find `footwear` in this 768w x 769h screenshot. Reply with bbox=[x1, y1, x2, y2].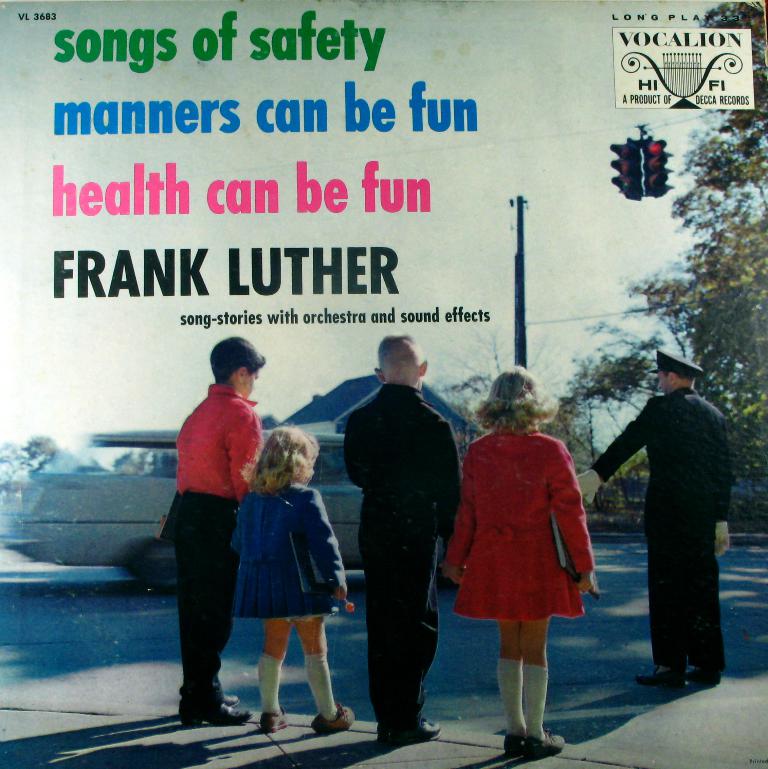
bbox=[315, 701, 358, 730].
